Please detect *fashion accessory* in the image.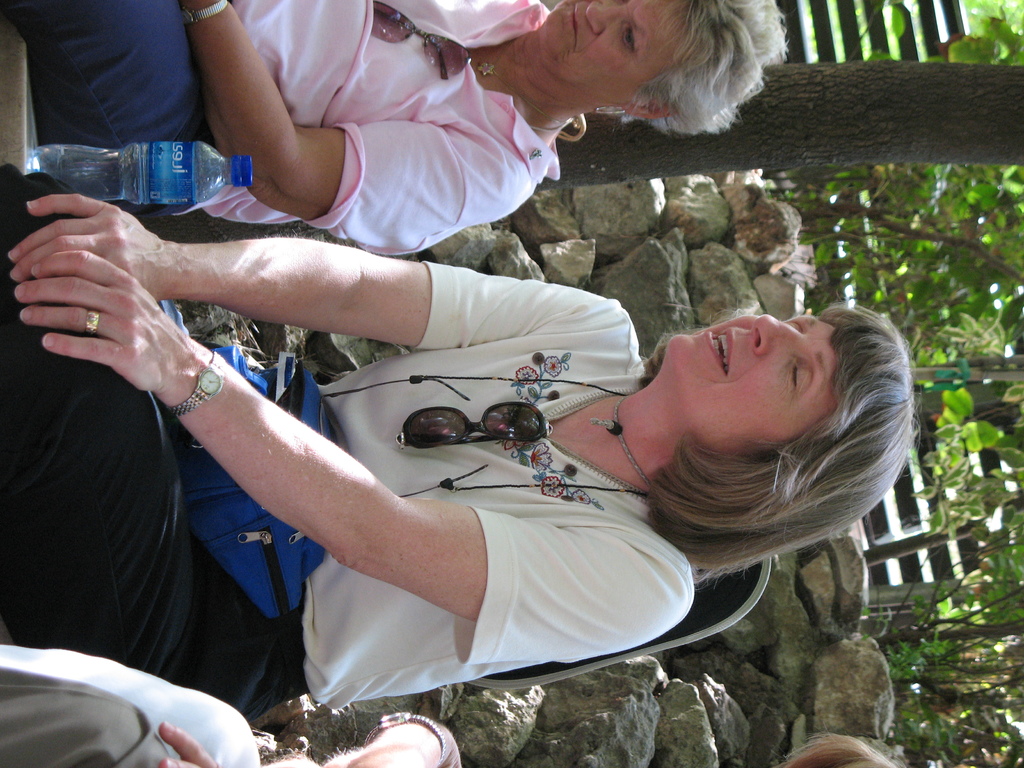
BBox(372, 1, 470, 84).
